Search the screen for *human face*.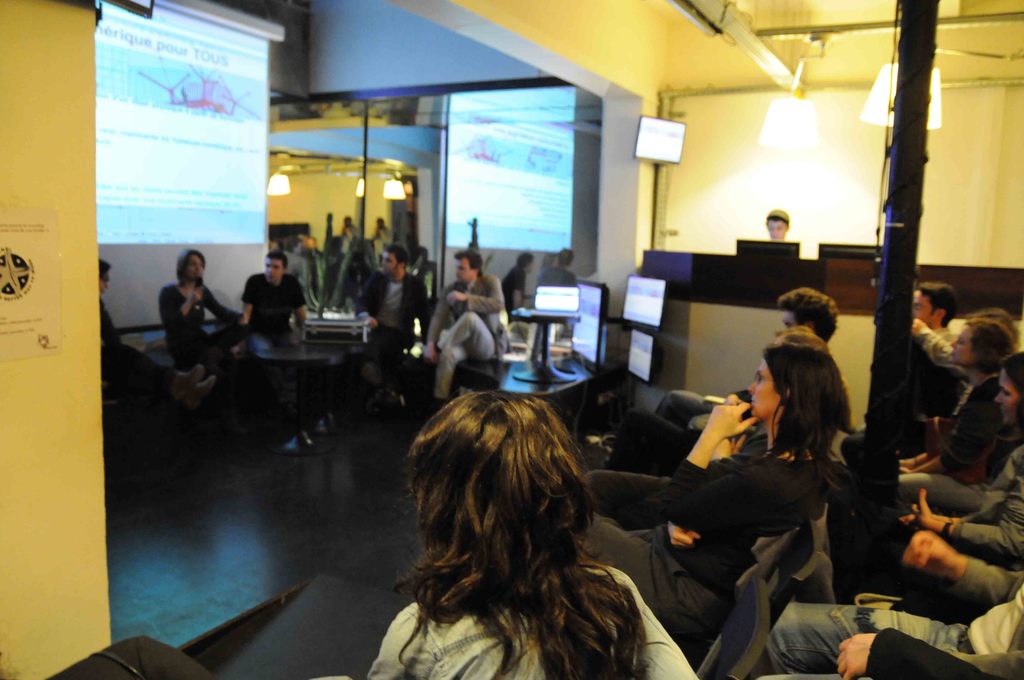
Found at [left=913, top=292, right=934, bottom=327].
